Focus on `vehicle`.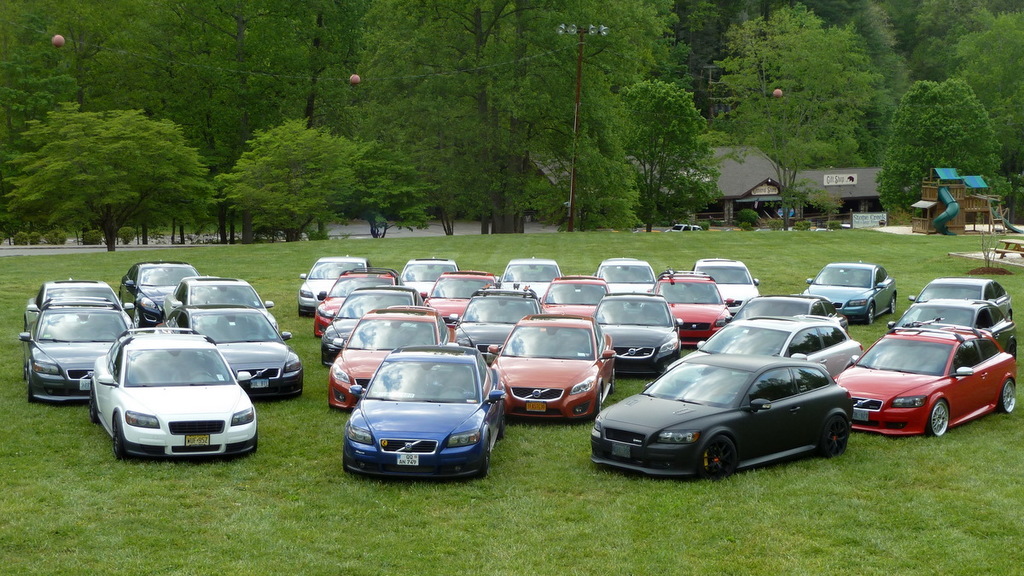
Focused at [541, 275, 608, 323].
